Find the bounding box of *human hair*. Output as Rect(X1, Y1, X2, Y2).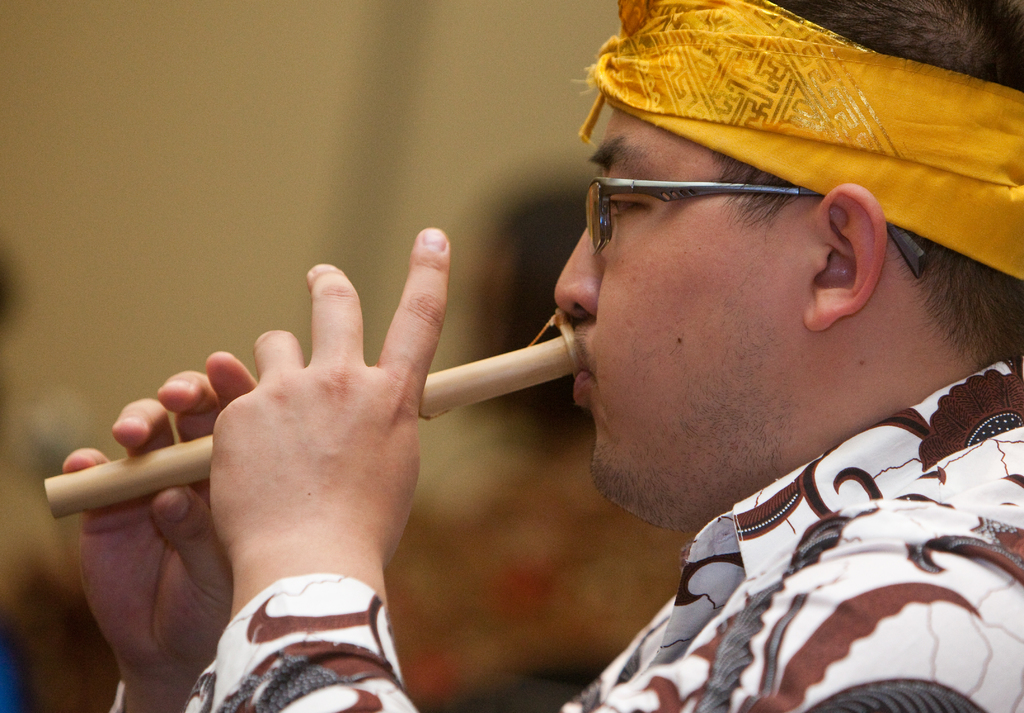
Rect(703, 0, 1023, 364).
